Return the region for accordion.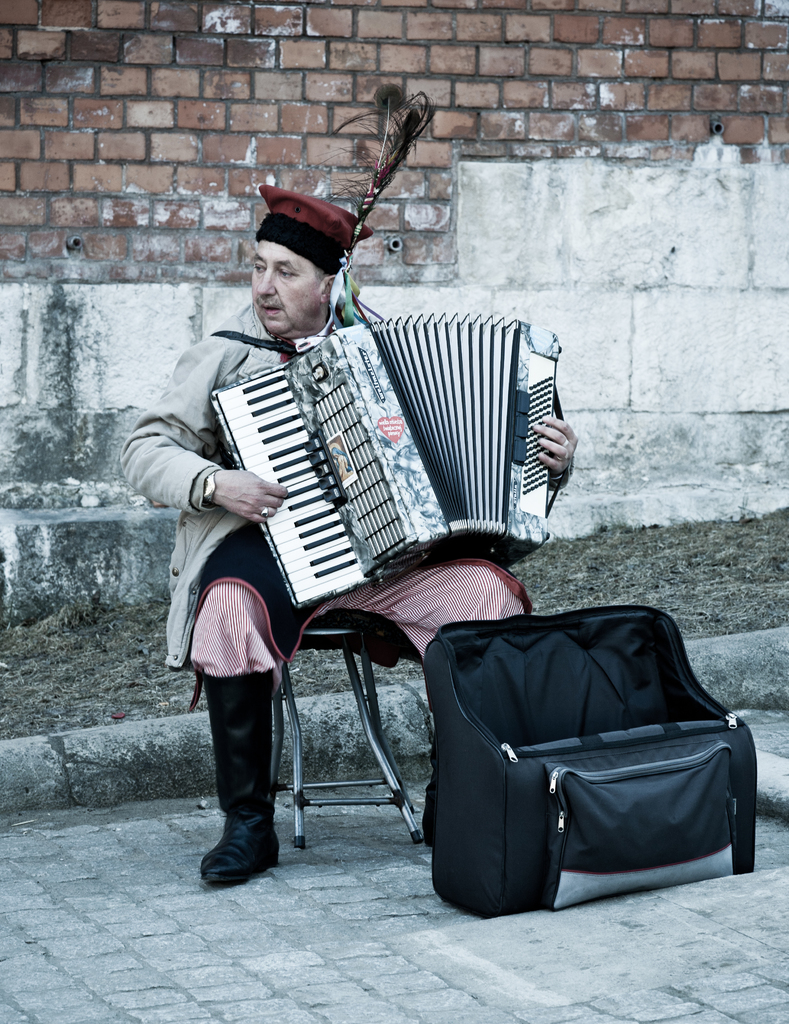
(x1=201, y1=324, x2=559, y2=616).
